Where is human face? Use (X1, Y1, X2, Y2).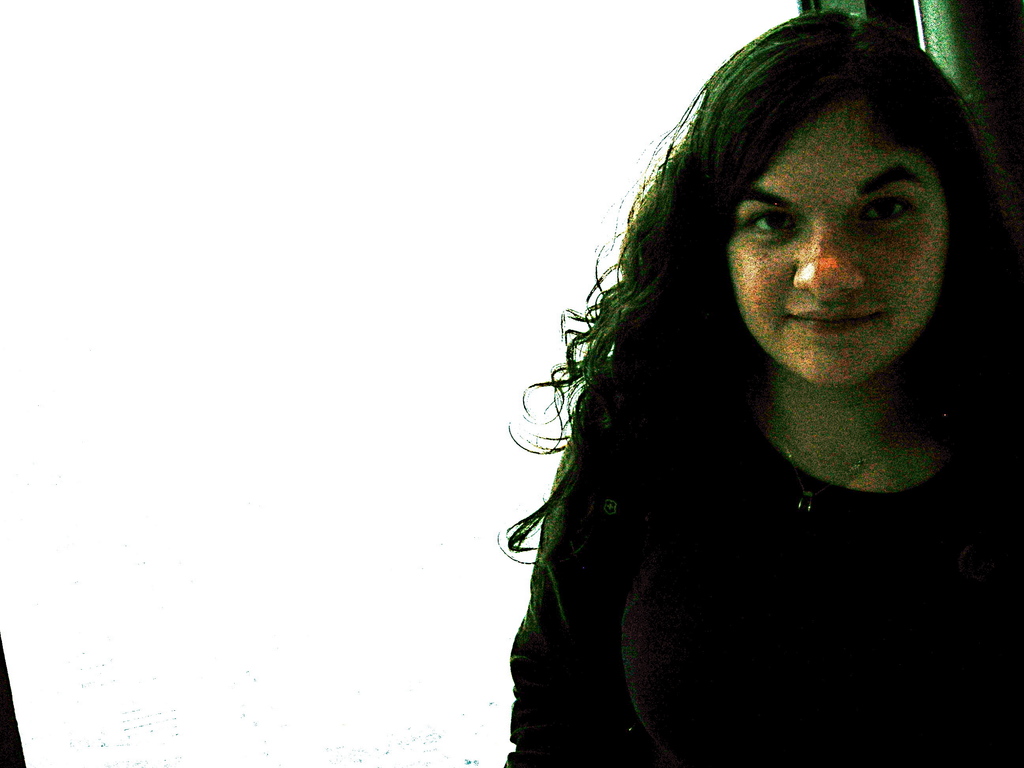
(728, 98, 959, 397).
